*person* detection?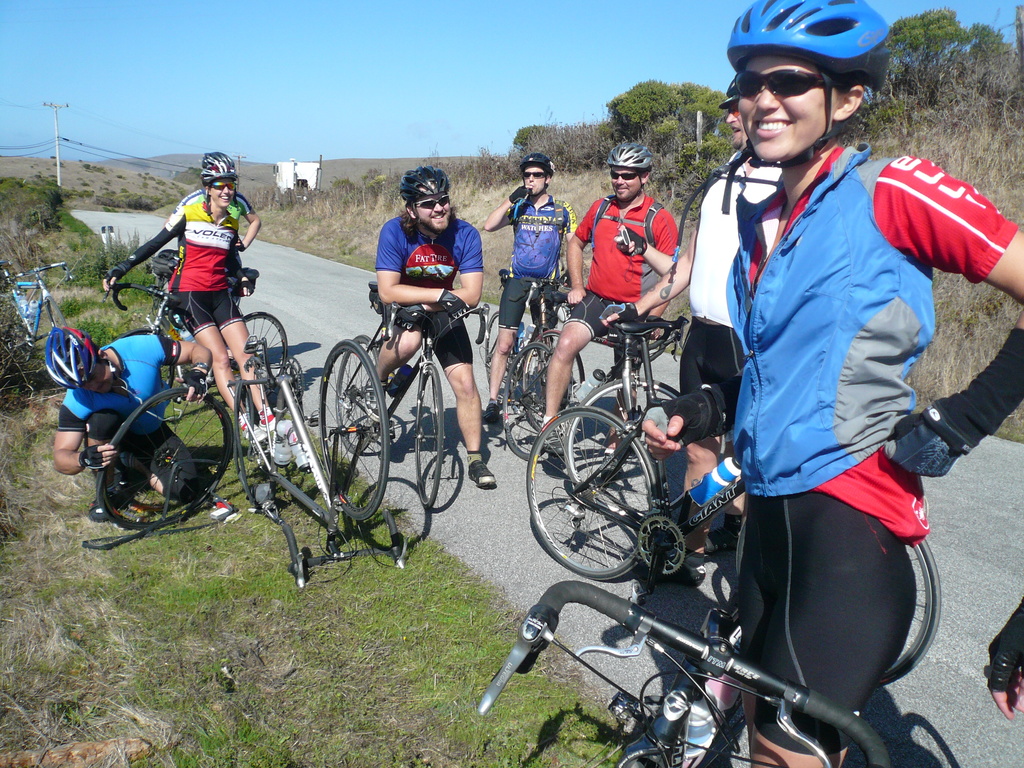
rect(600, 78, 785, 584)
